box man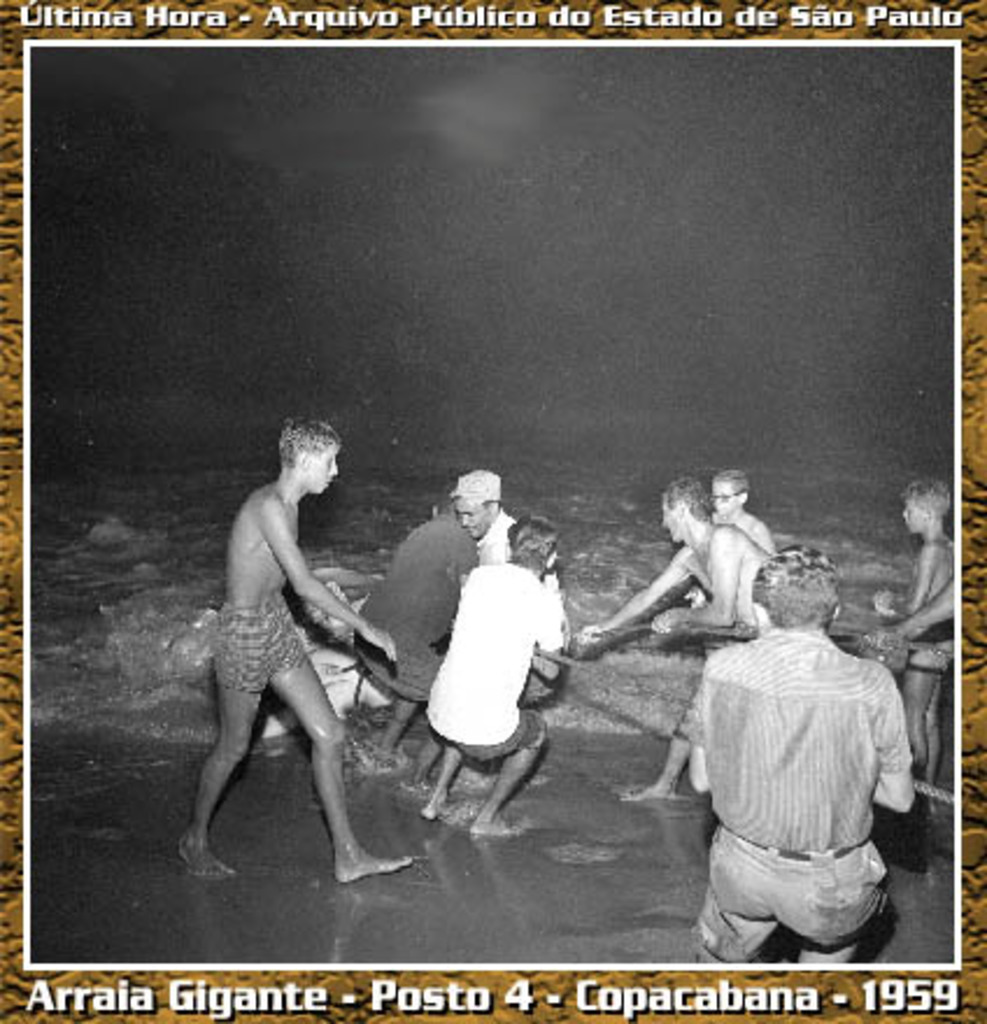
(214,424,410,877)
